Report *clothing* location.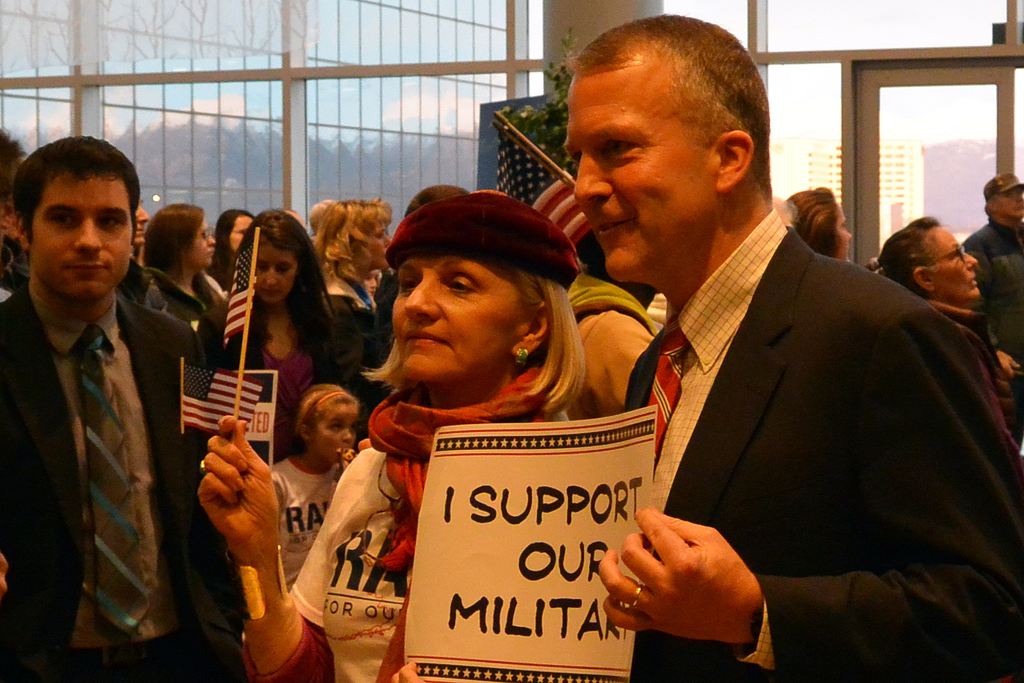
Report: <box>241,285,389,472</box>.
